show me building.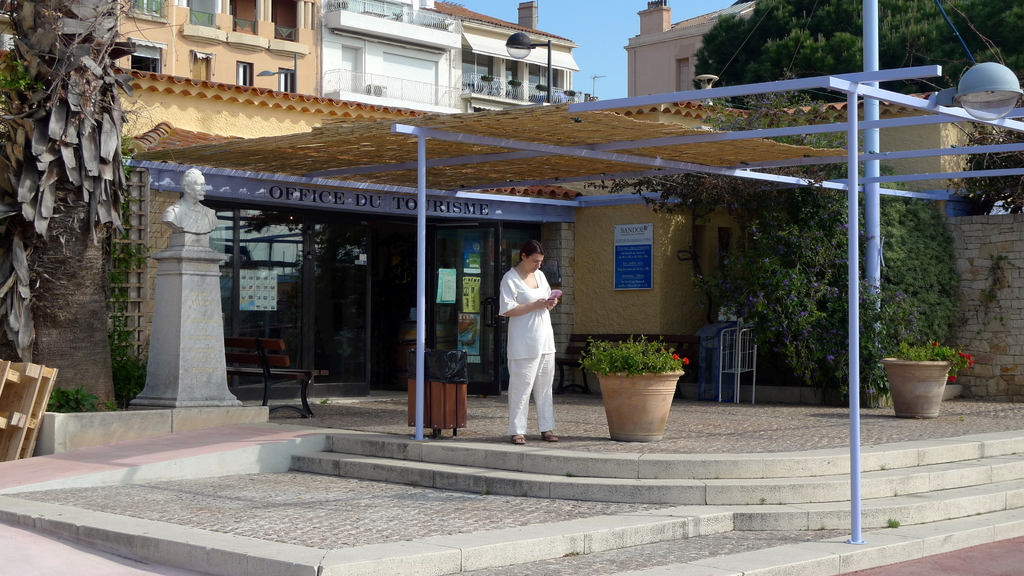
building is here: (left=624, top=0, right=764, bottom=105).
